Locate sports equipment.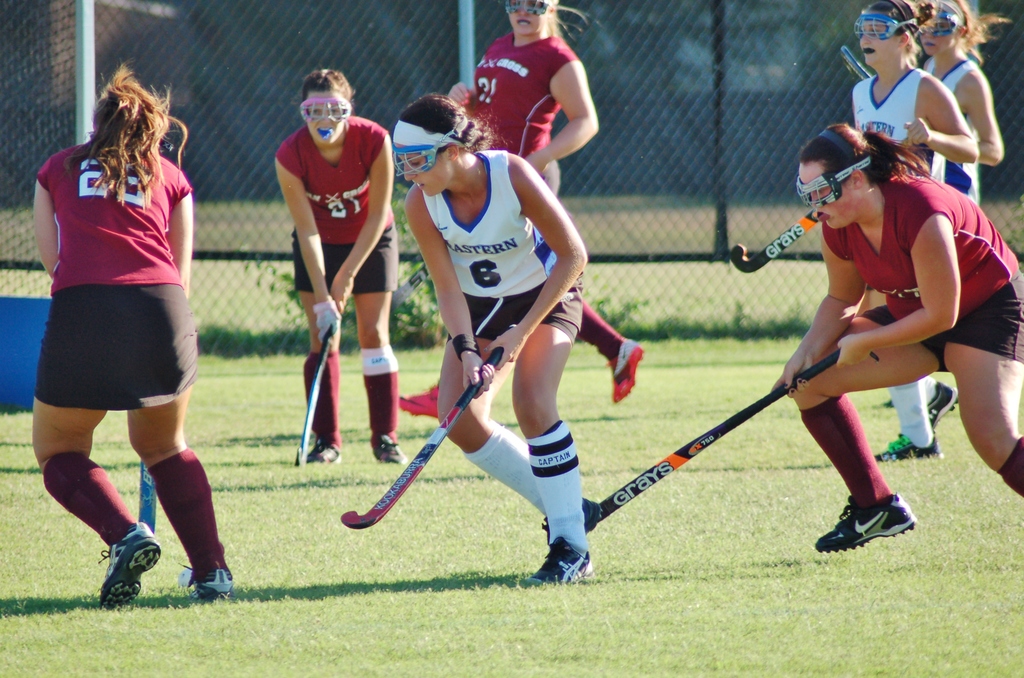
Bounding box: {"x1": 297, "y1": 92, "x2": 353, "y2": 130}.
